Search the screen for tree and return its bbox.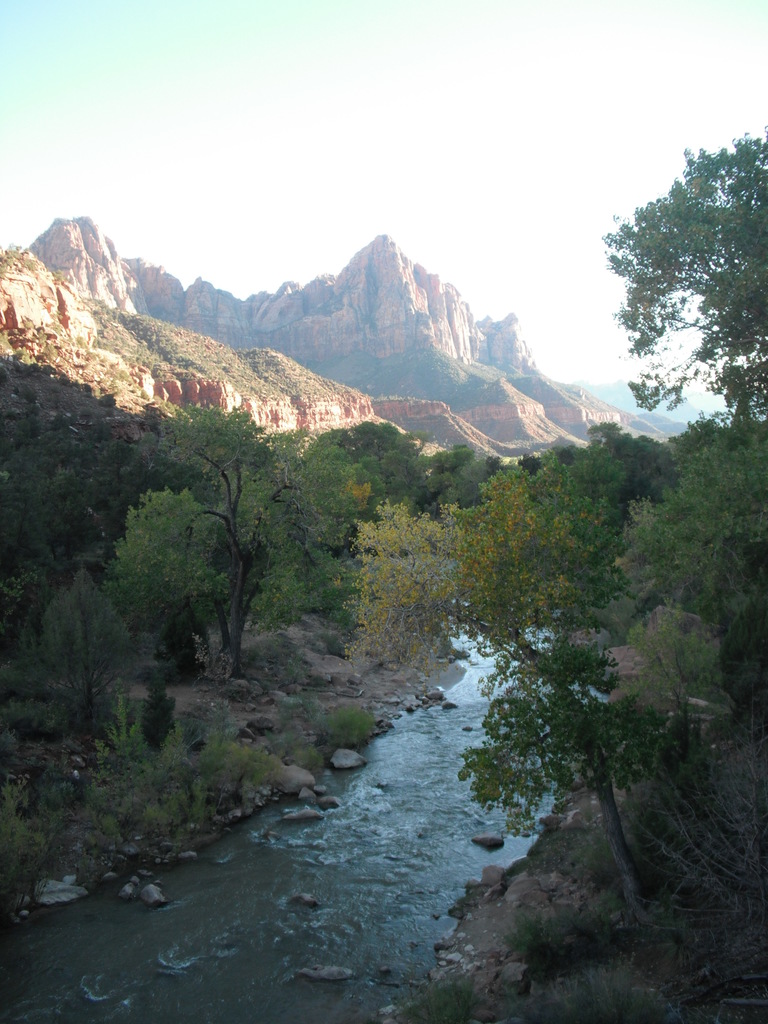
Found: 188, 387, 296, 639.
